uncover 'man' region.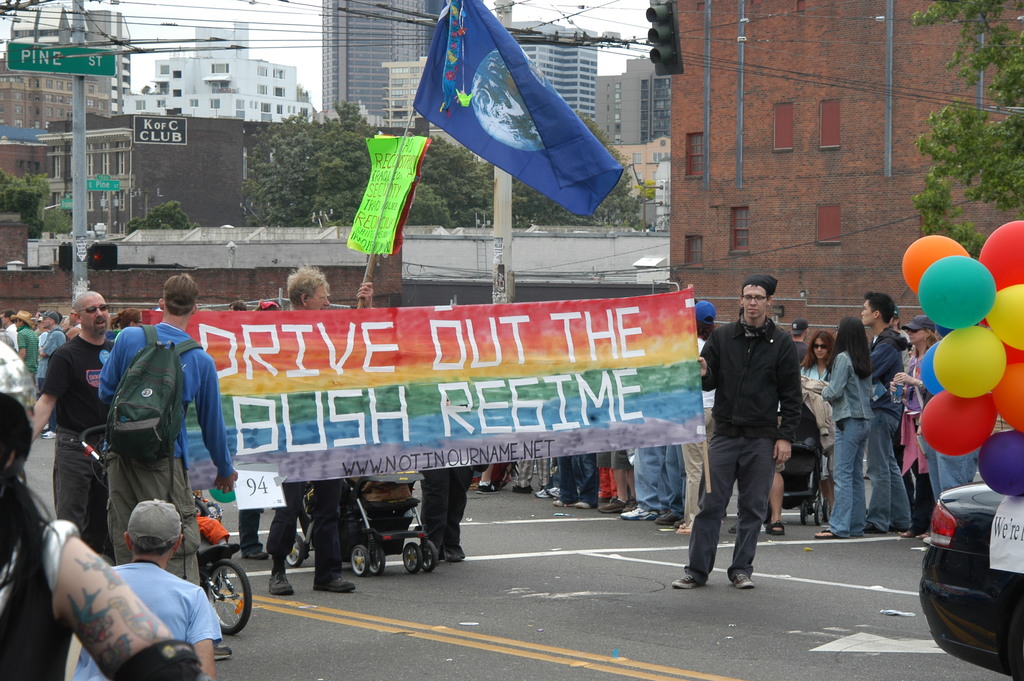
Uncovered: pyautogui.locateOnScreen(852, 292, 918, 537).
